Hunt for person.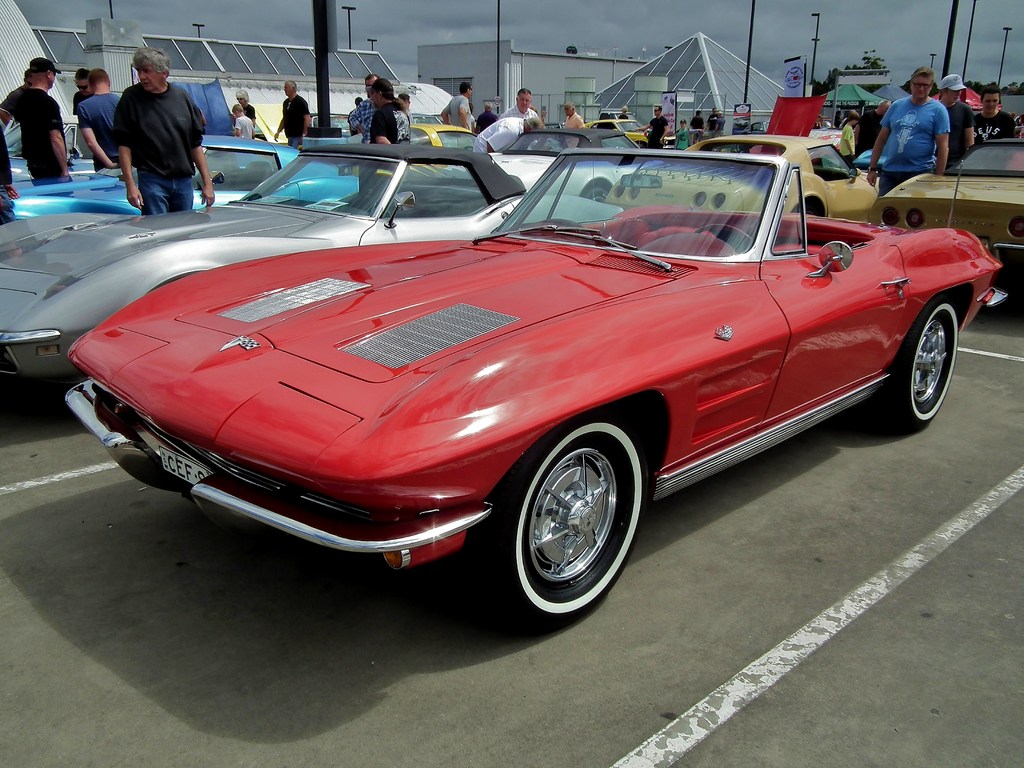
Hunted down at <bbox>859, 101, 888, 163</bbox>.
